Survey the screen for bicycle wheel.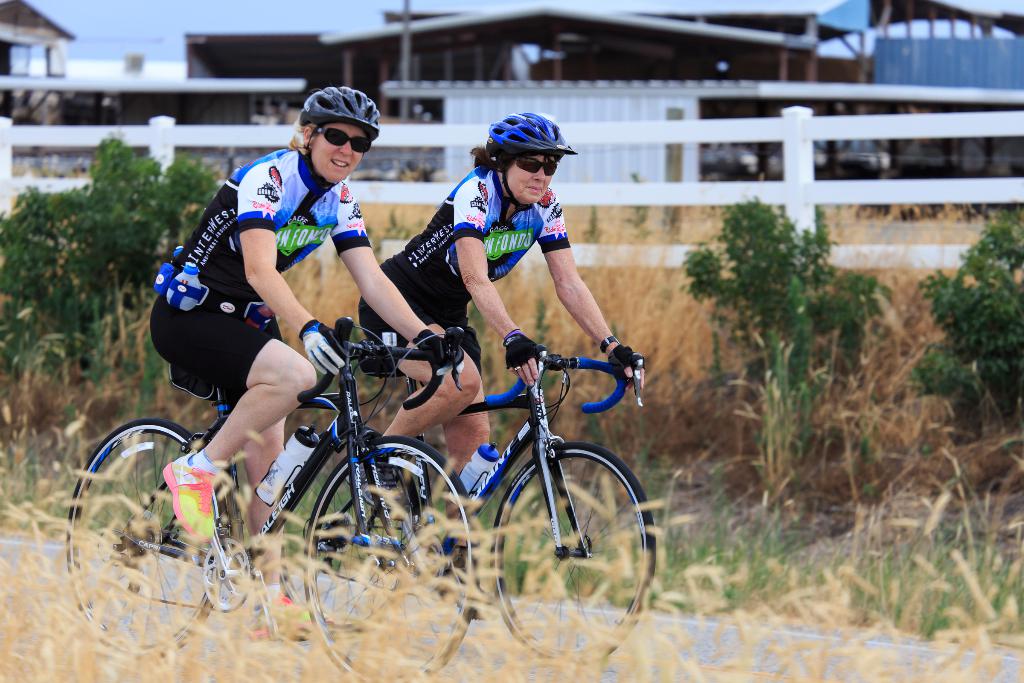
Survey found: crop(273, 423, 415, 634).
